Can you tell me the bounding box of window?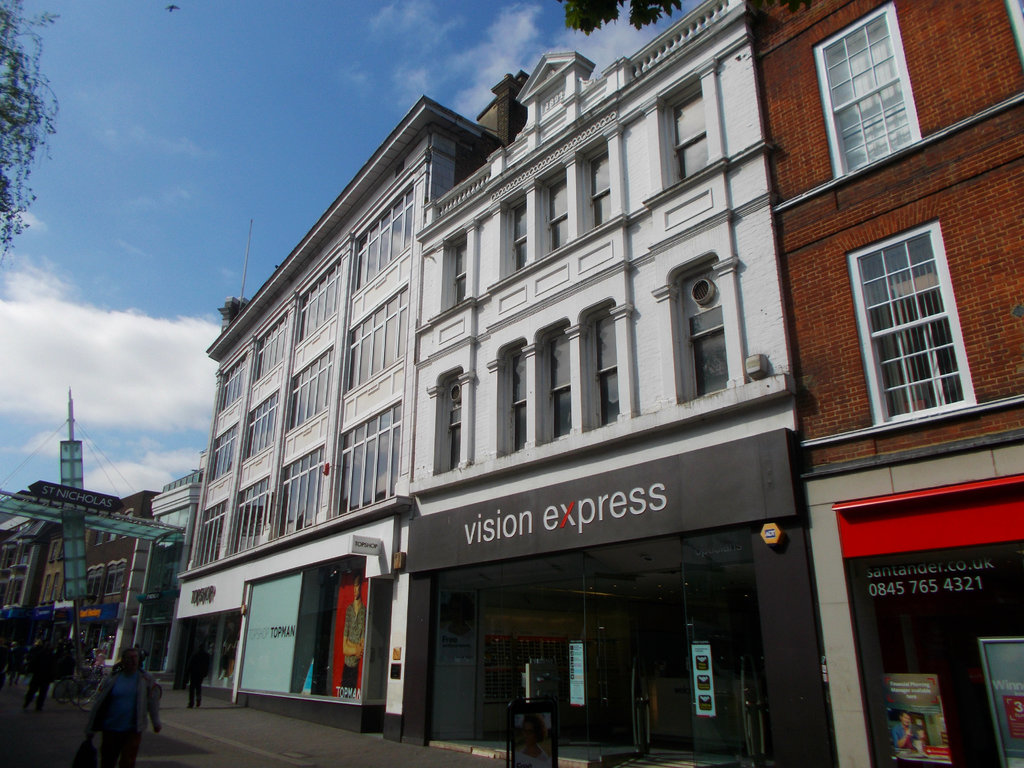
451/245/467/298.
